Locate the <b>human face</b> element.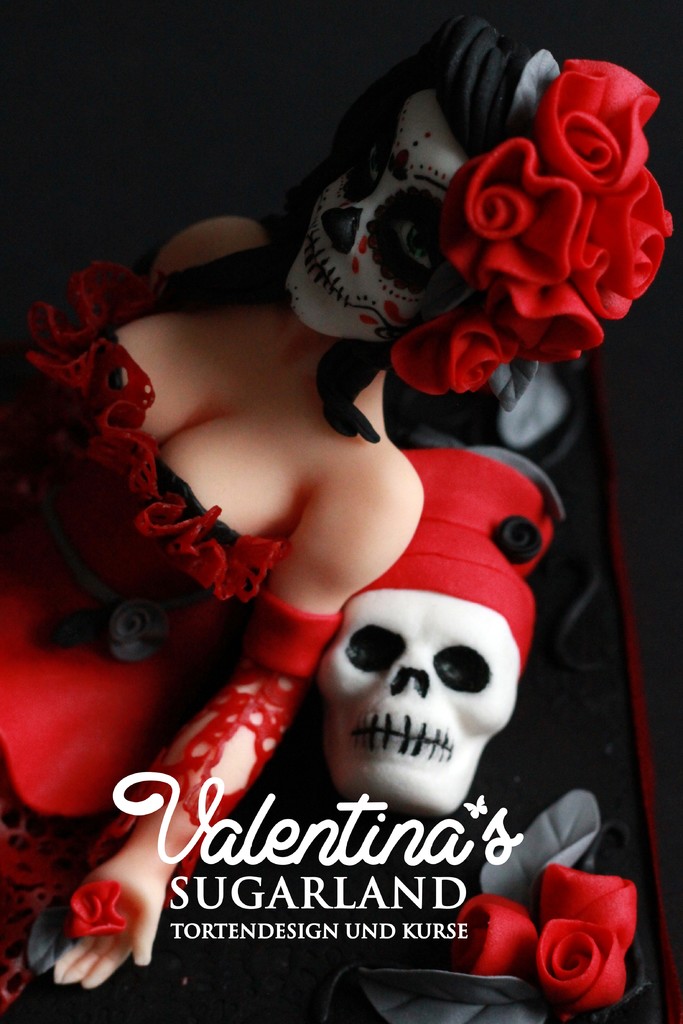
Element bbox: 281/88/468/345.
